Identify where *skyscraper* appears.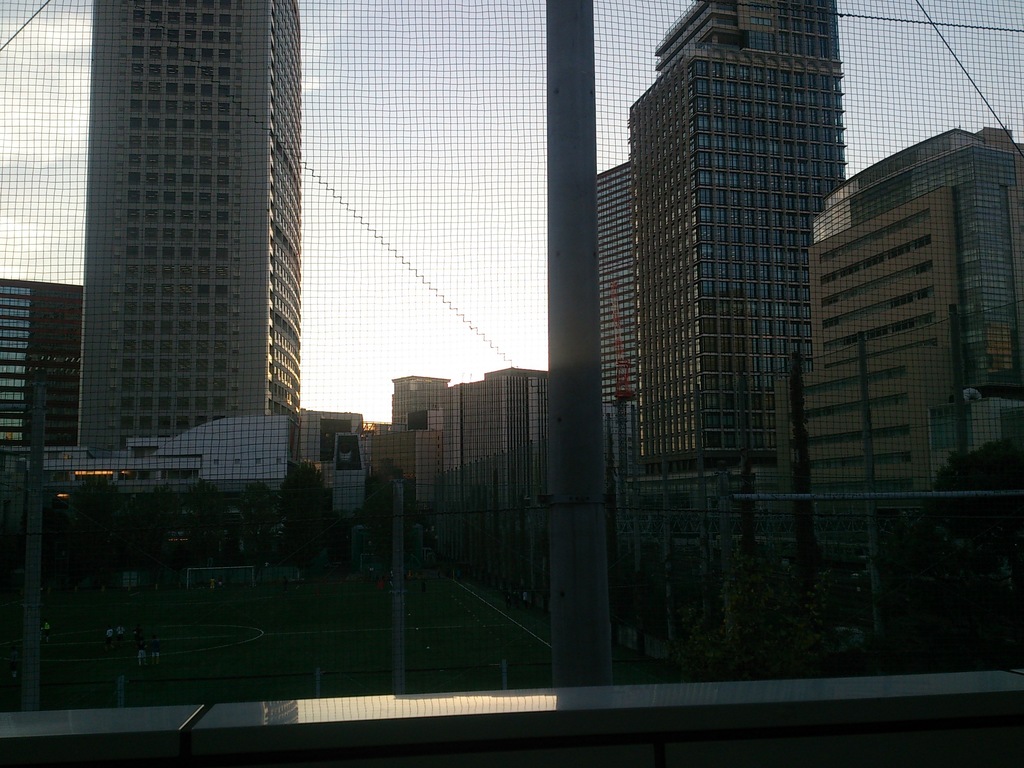
Appears at 585, 161, 648, 611.
